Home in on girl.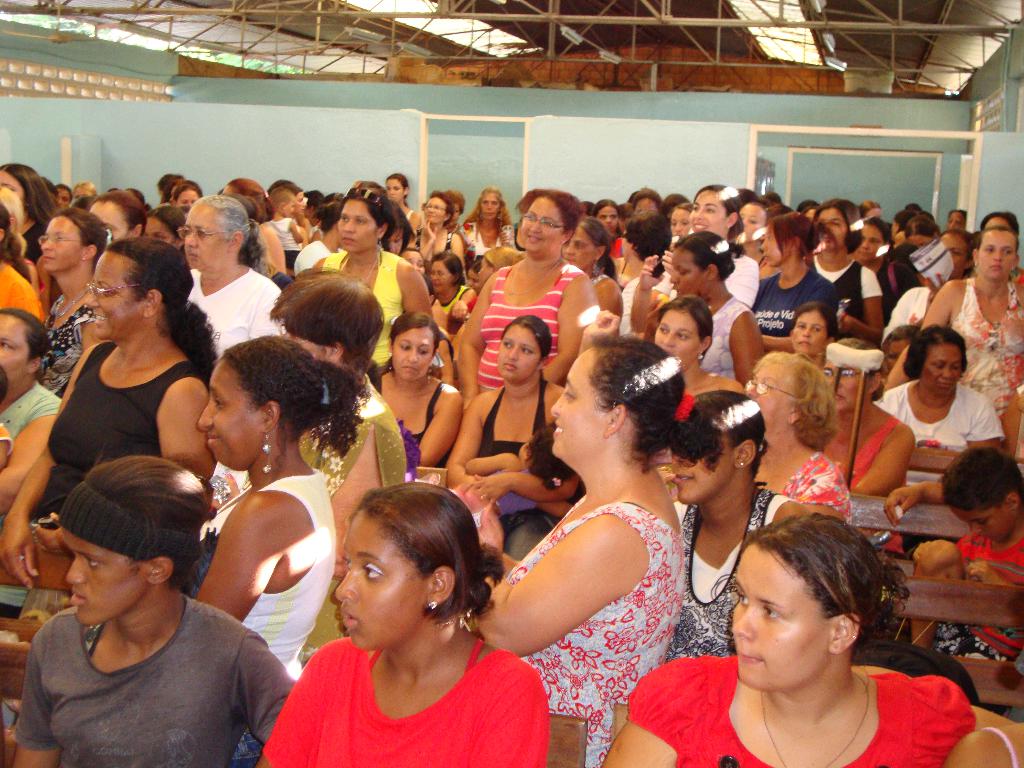
Homed in at box=[262, 486, 552, 767].
